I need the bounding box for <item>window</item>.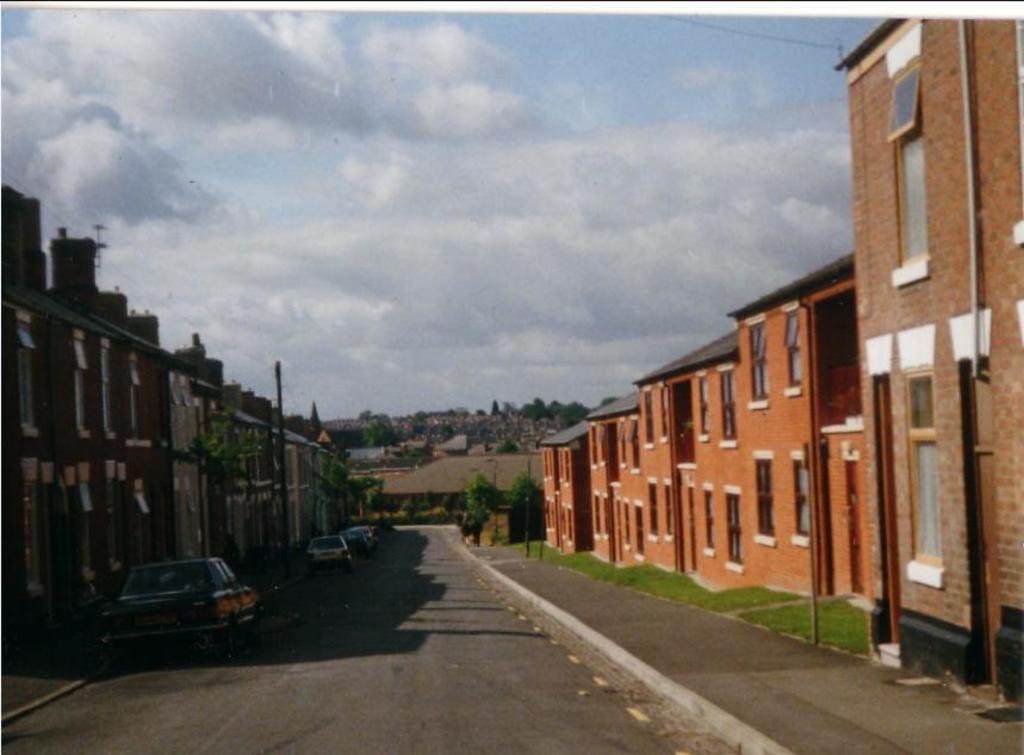
Here it is: [left=888, top=69, right=935, bottom=280].
